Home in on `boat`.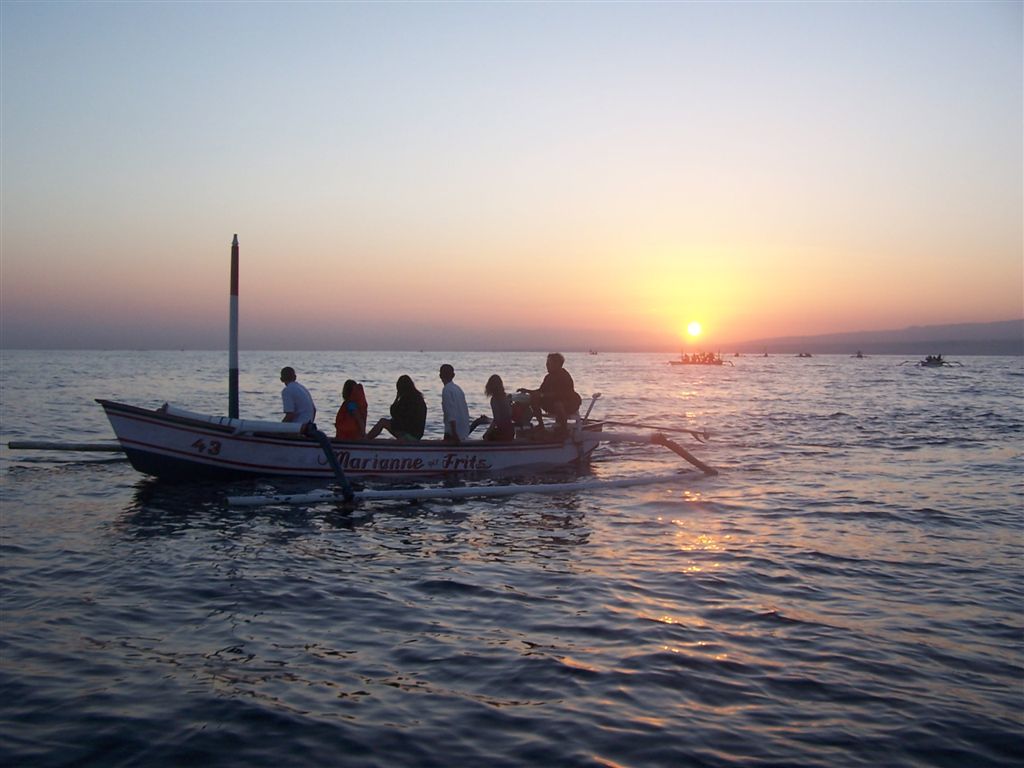
Homed in at [100,234,713,492].
